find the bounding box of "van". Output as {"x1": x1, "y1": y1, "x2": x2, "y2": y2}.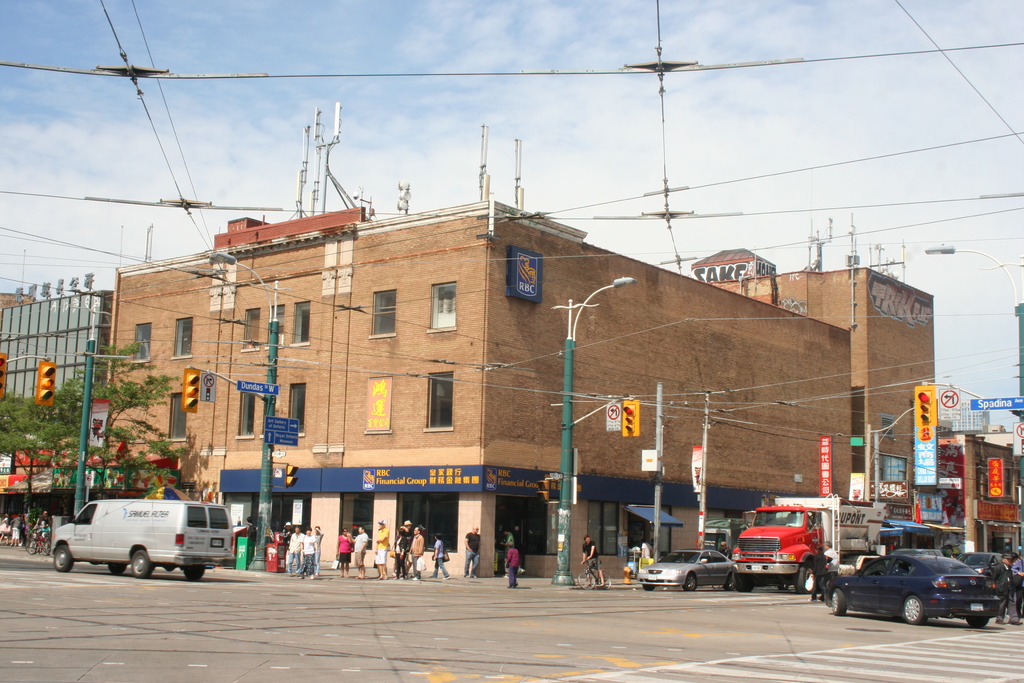
{"x1": 52, "y1": 498, "x2": 237, "y2": 579}.
